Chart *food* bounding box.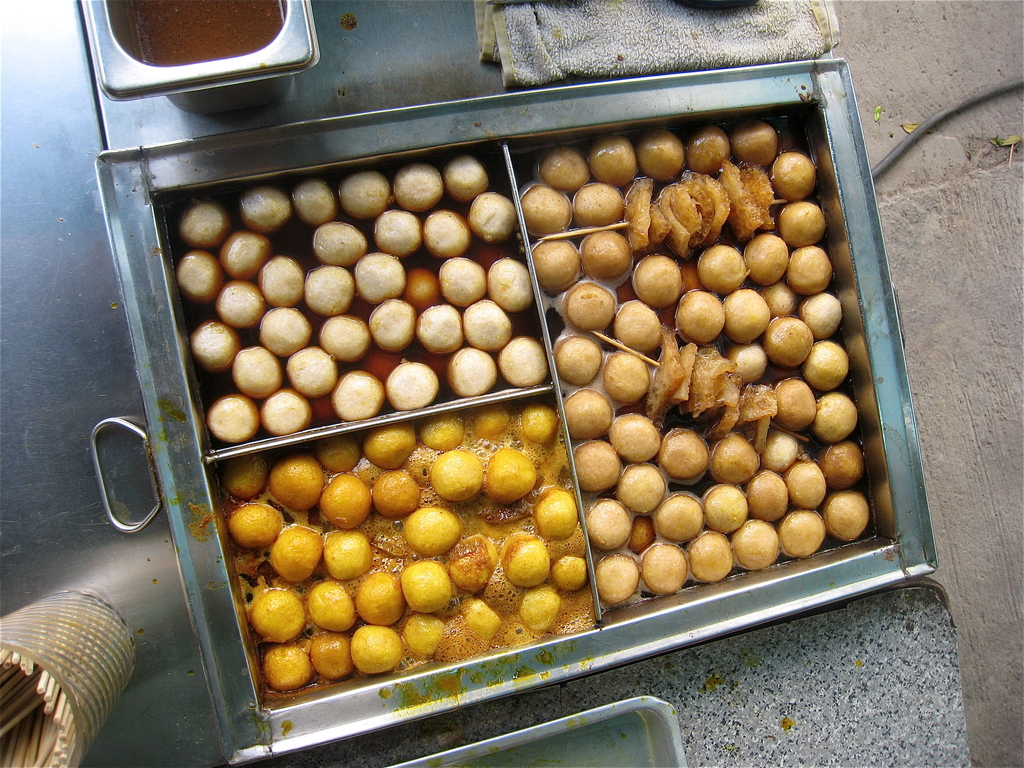
Charted: <region>300, 579, 355, 637</region>.
